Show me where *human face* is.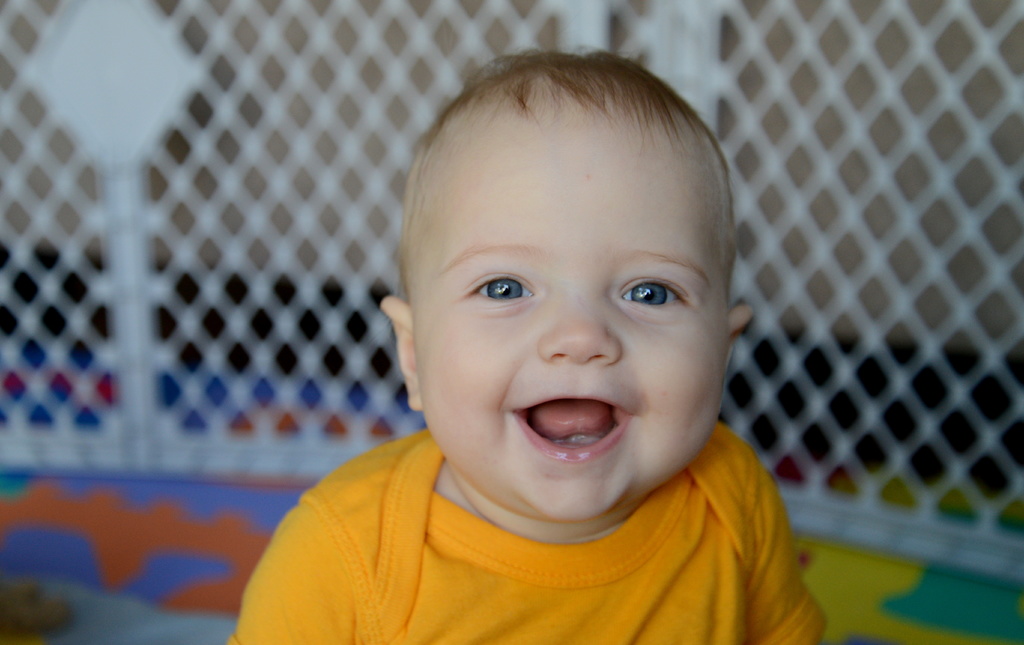
*human face* is at l=414, t=95, r=732, b=521.
